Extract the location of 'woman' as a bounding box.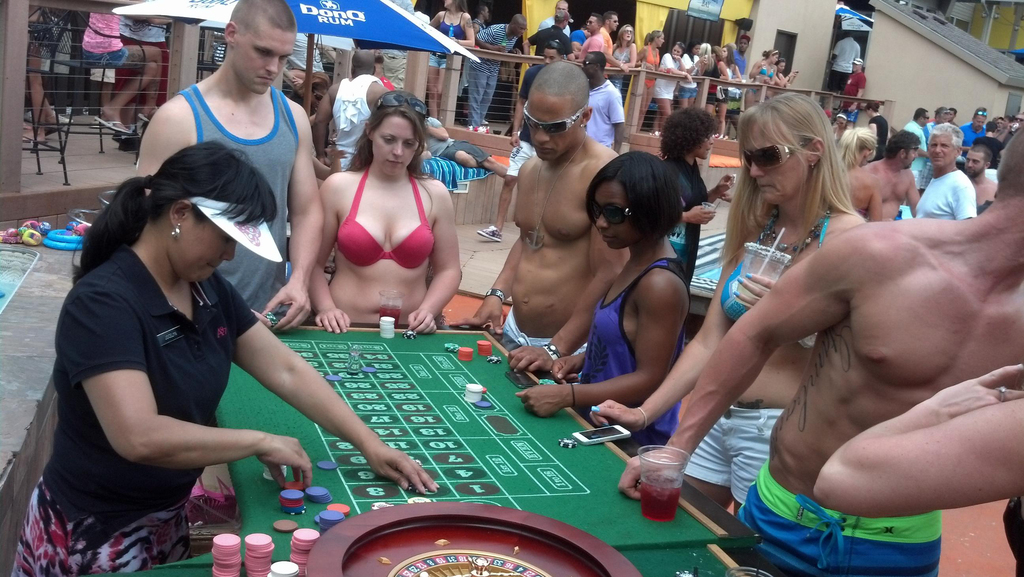
bbox(753, 50, 775, 102).
